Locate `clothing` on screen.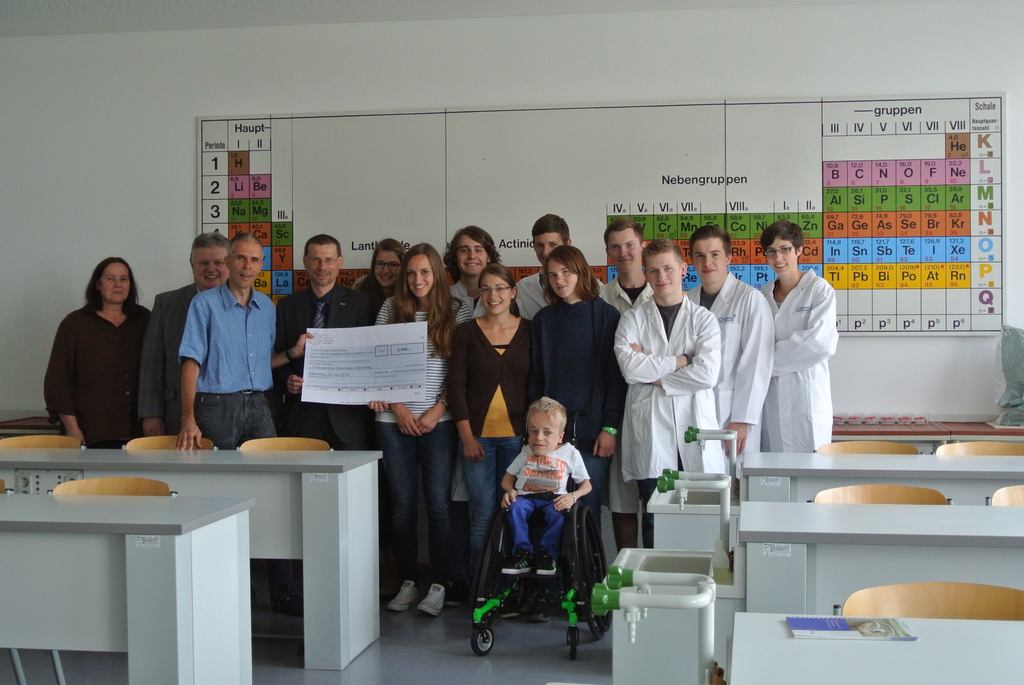
On screen at 42,301,152,445.
